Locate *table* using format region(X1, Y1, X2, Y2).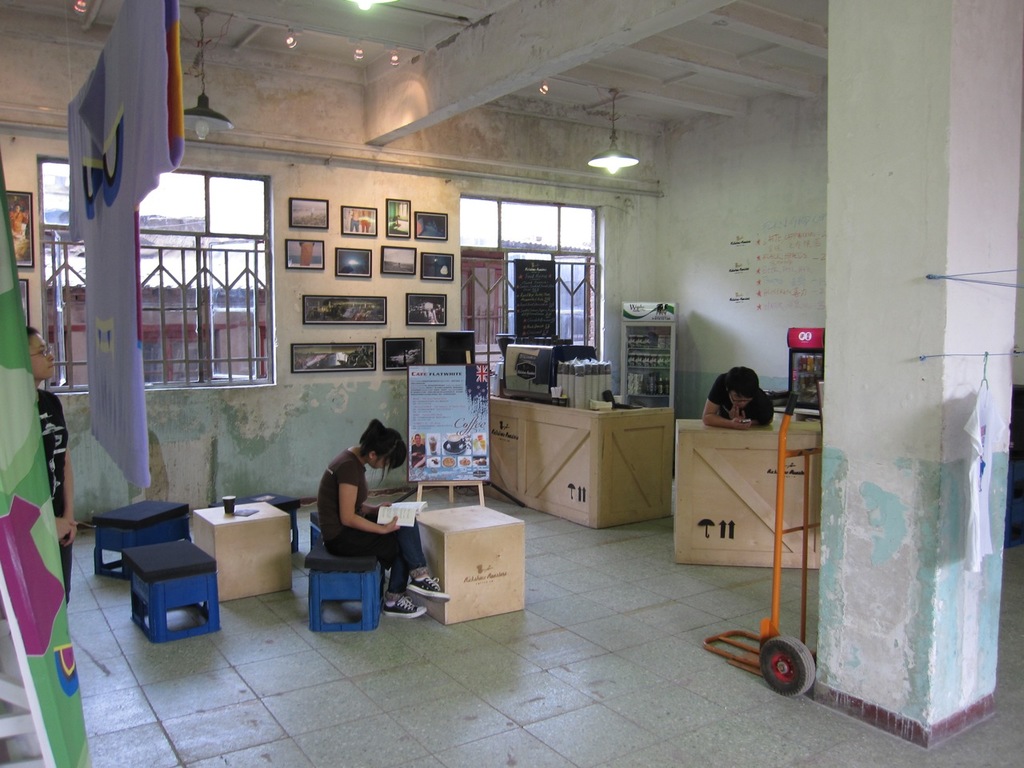
region(410, 508, 530, 620).
